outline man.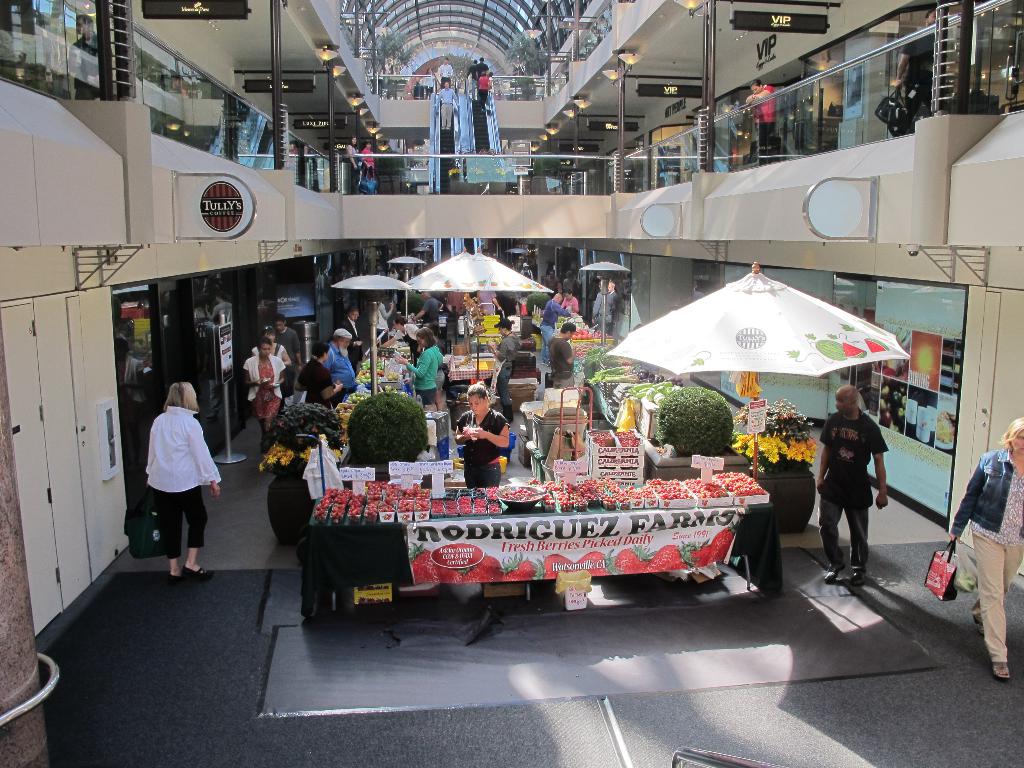
Outline: left=417, top=288, right=442, bottom=333.
